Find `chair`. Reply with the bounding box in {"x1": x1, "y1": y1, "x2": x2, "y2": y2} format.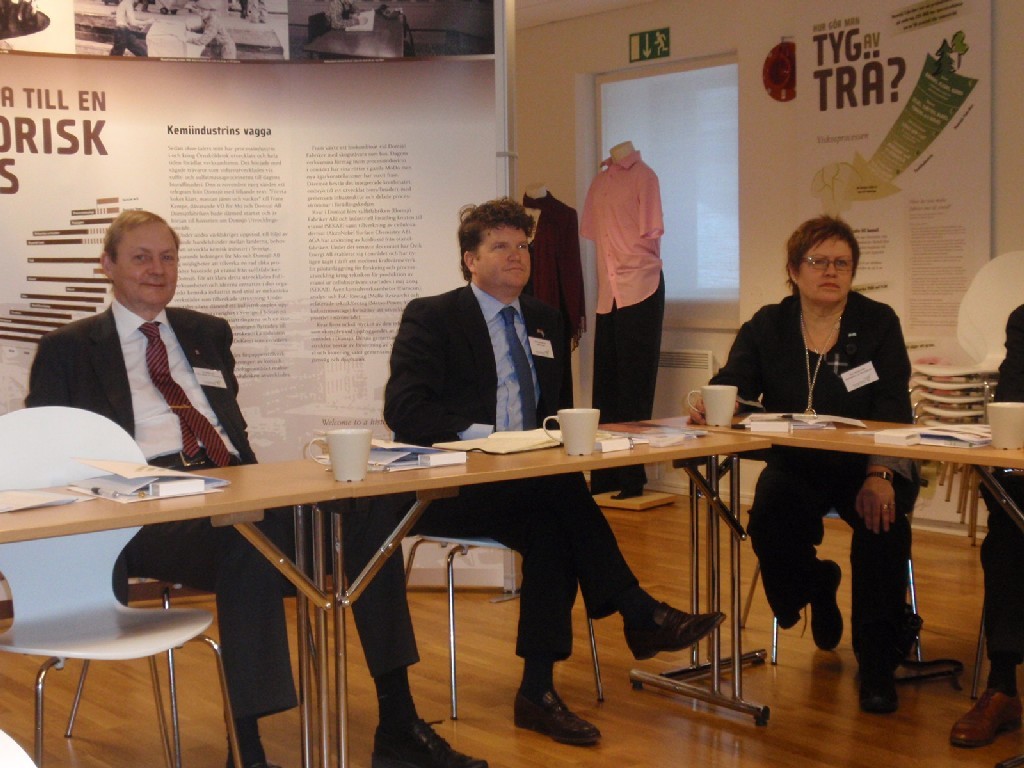
{"x1": 381, "y1": 404, "x2": 606, "y2": 715}.
